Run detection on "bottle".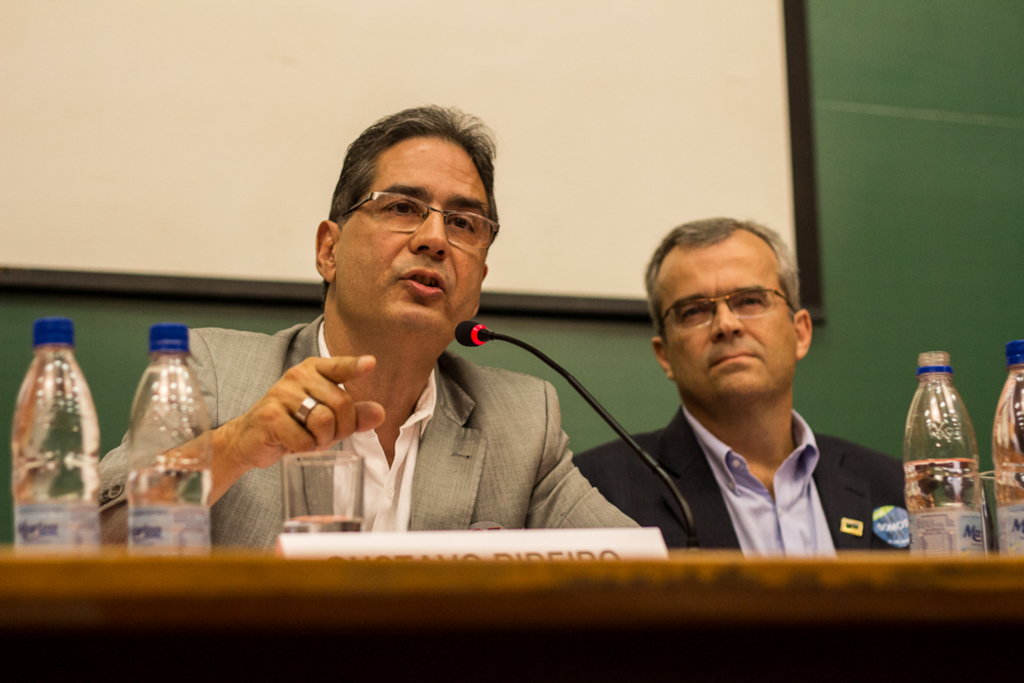
Result: (989,340,1023,556).
